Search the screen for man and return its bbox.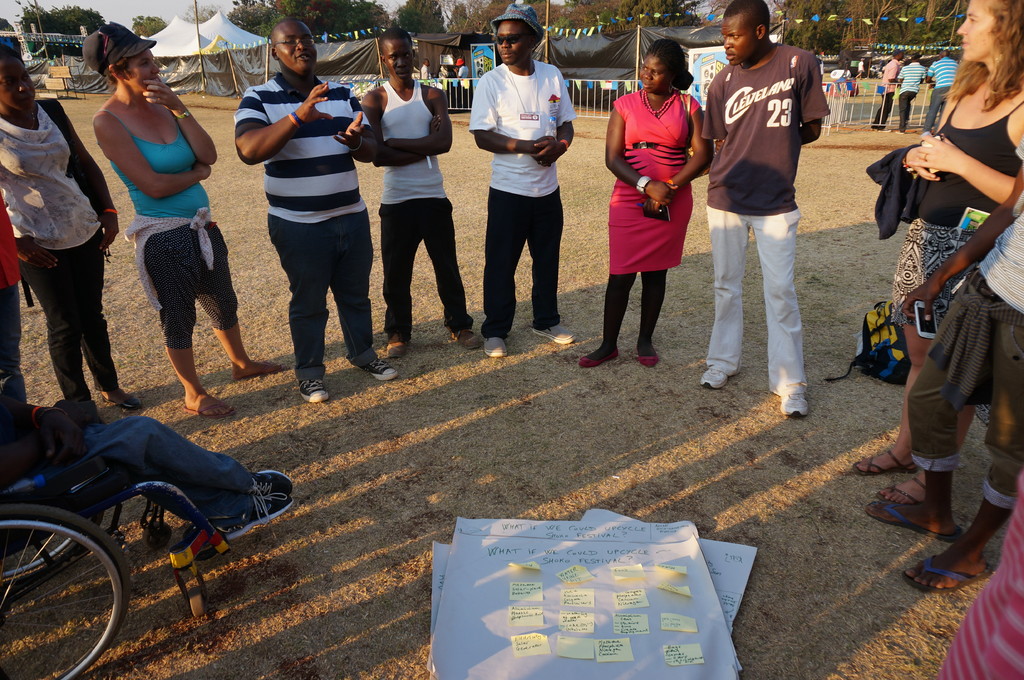
Found: [x1=701, y1=0, x2=842, y2=419].
